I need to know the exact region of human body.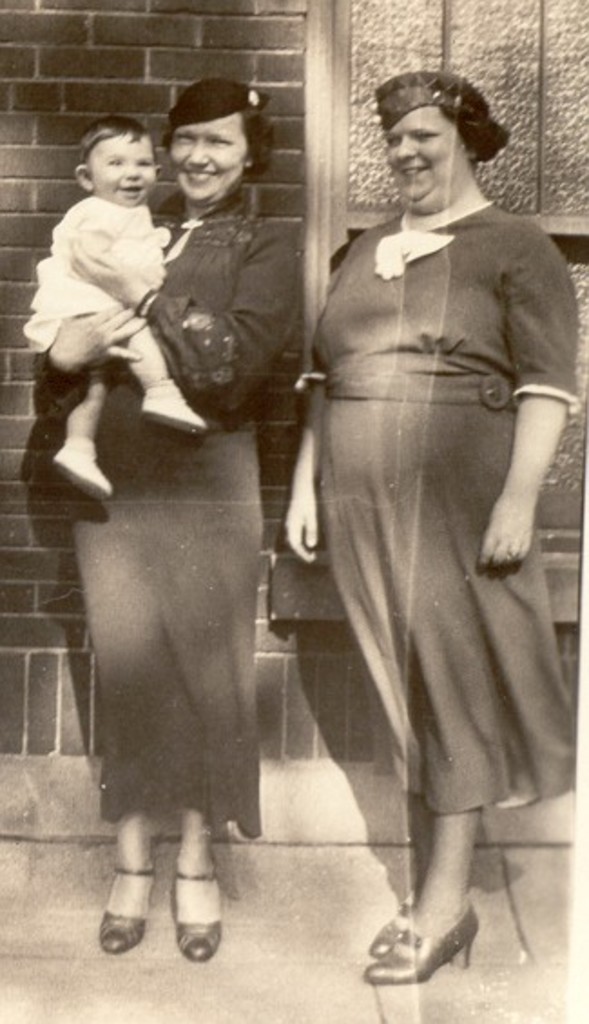
Region: 263:96:562:1017.
